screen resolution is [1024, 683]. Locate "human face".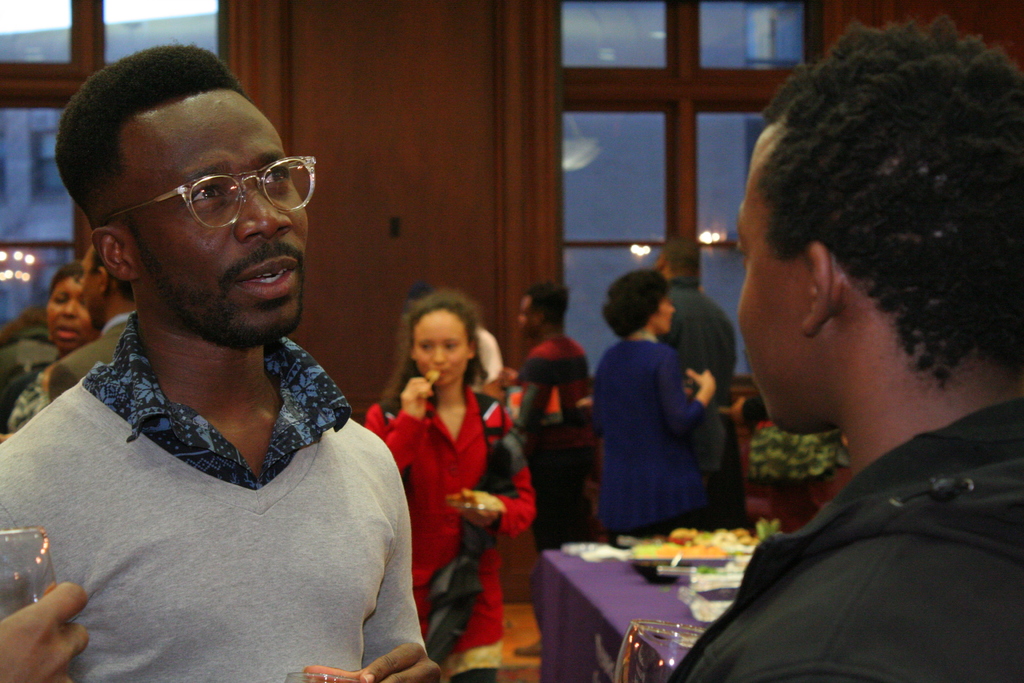
left=415, top=310, right=473, bottom=383.
